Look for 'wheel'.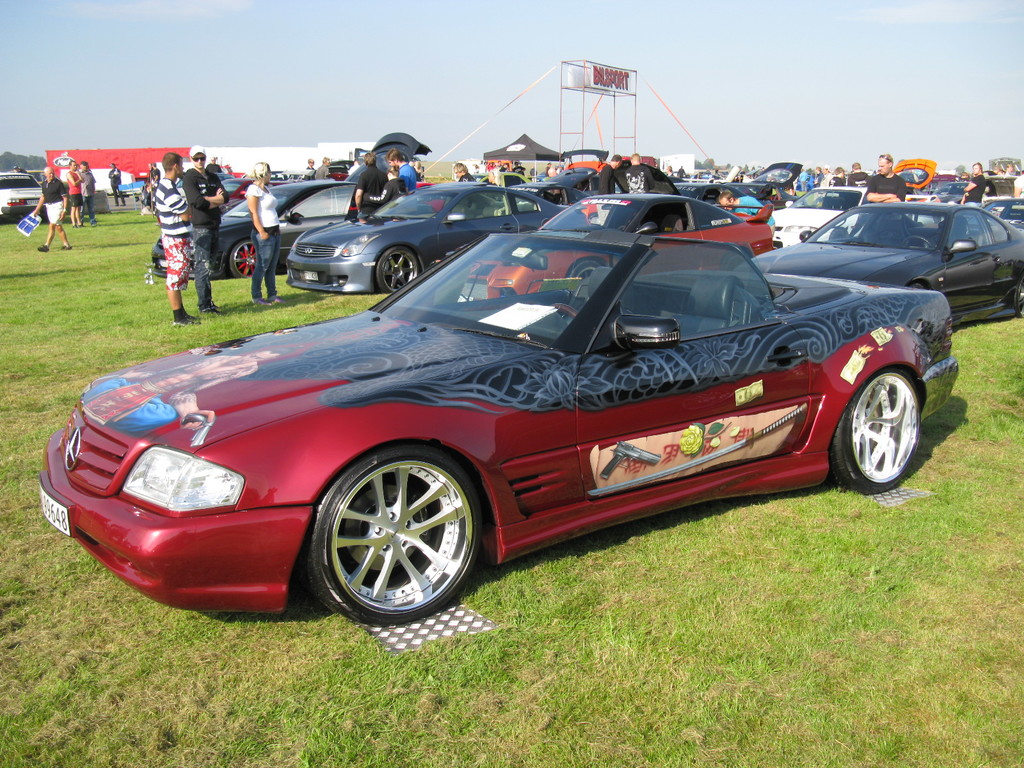
Found: <bbox>831, 364, 919, 495</bbox>.
